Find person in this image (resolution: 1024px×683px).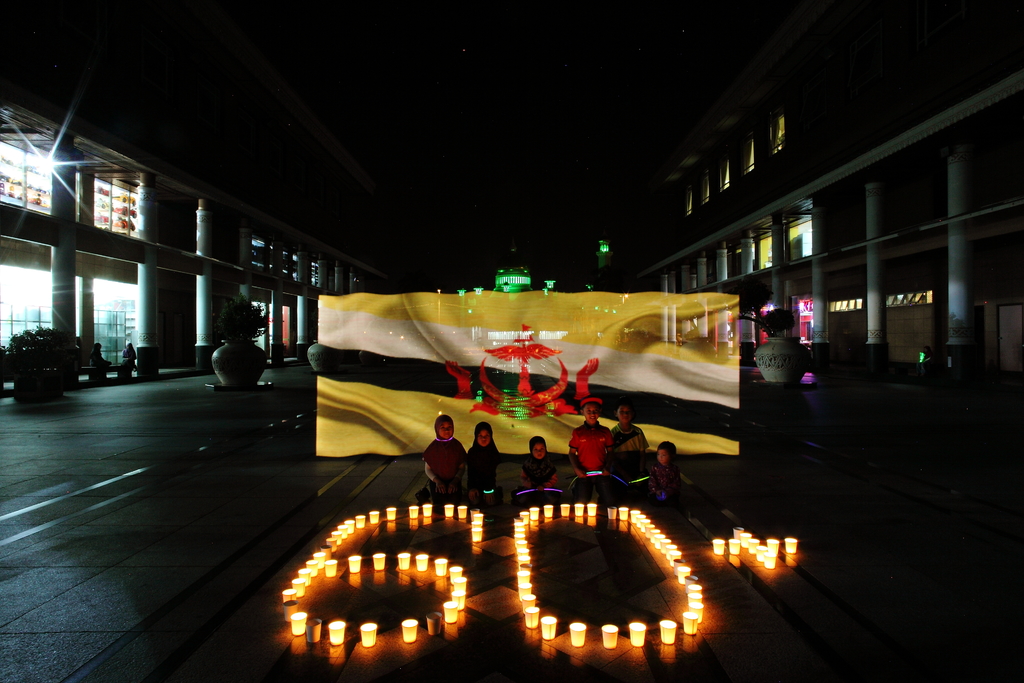
{"x1": 511, "y1": 436, "x2": 566, "y2": 509}.
